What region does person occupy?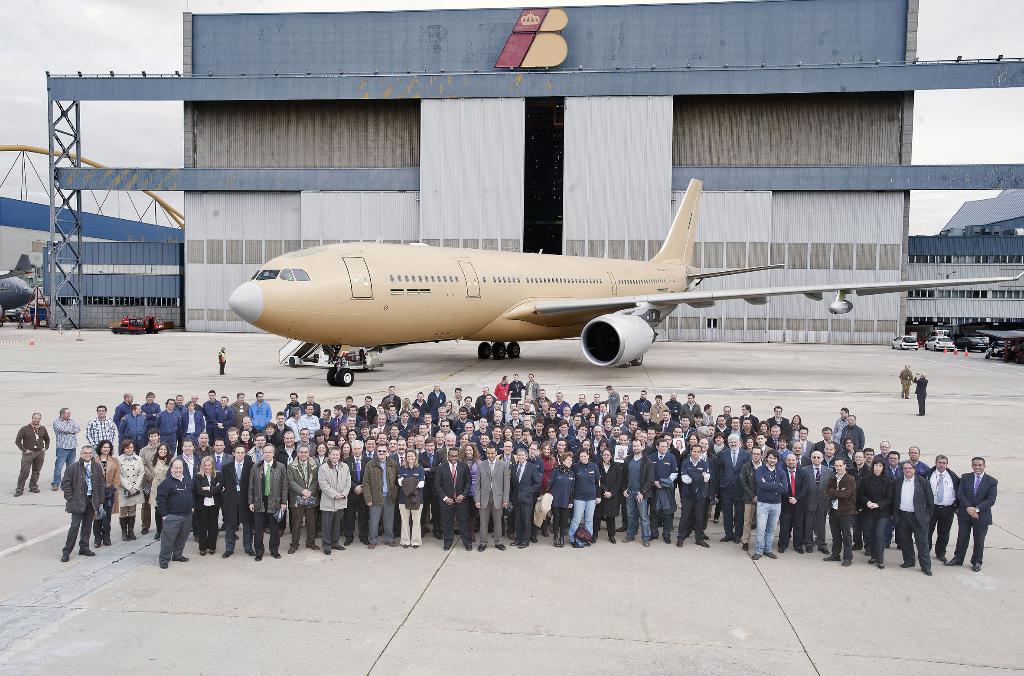
[532,418,547,439].
